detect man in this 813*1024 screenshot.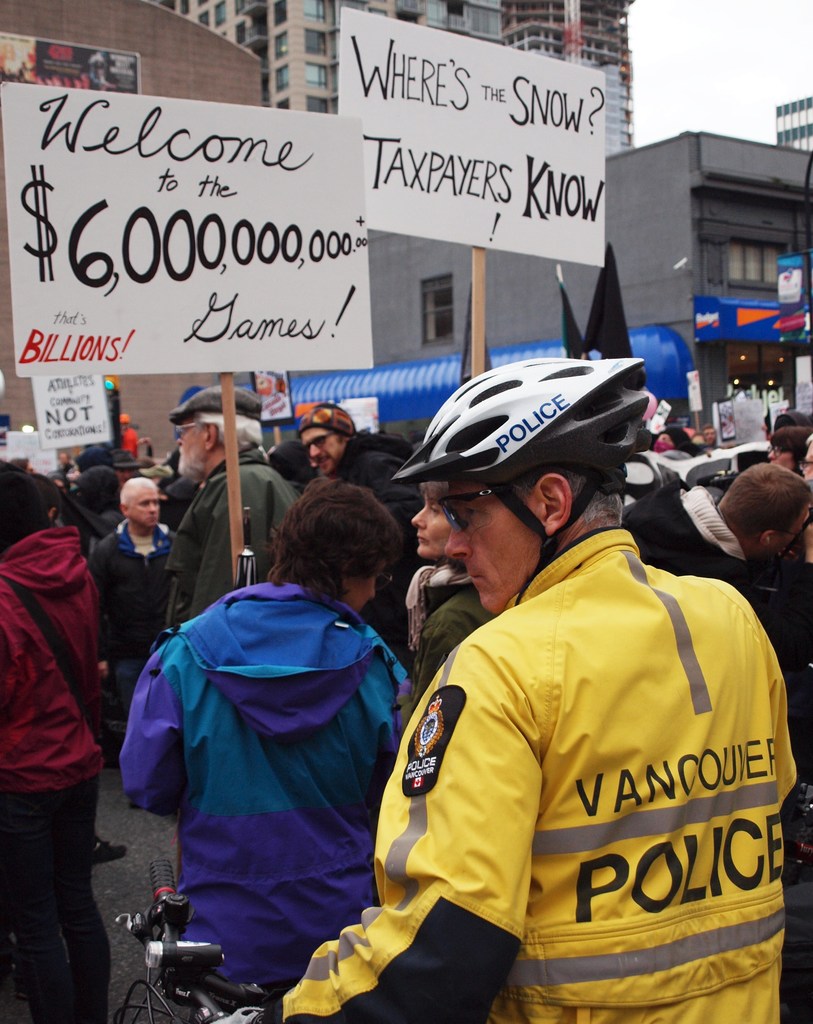
Detection: 292,401,416,671.
